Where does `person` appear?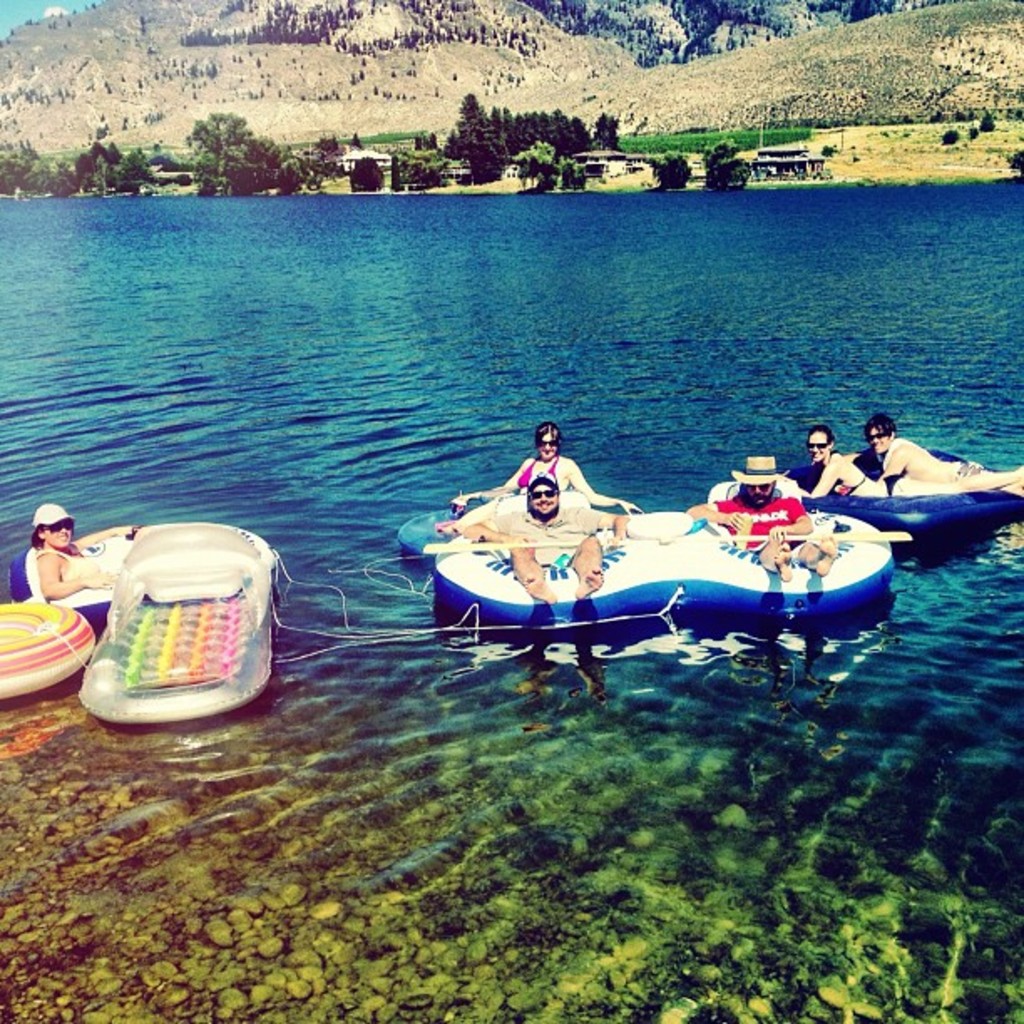
Appears at 437 468 641 609.
